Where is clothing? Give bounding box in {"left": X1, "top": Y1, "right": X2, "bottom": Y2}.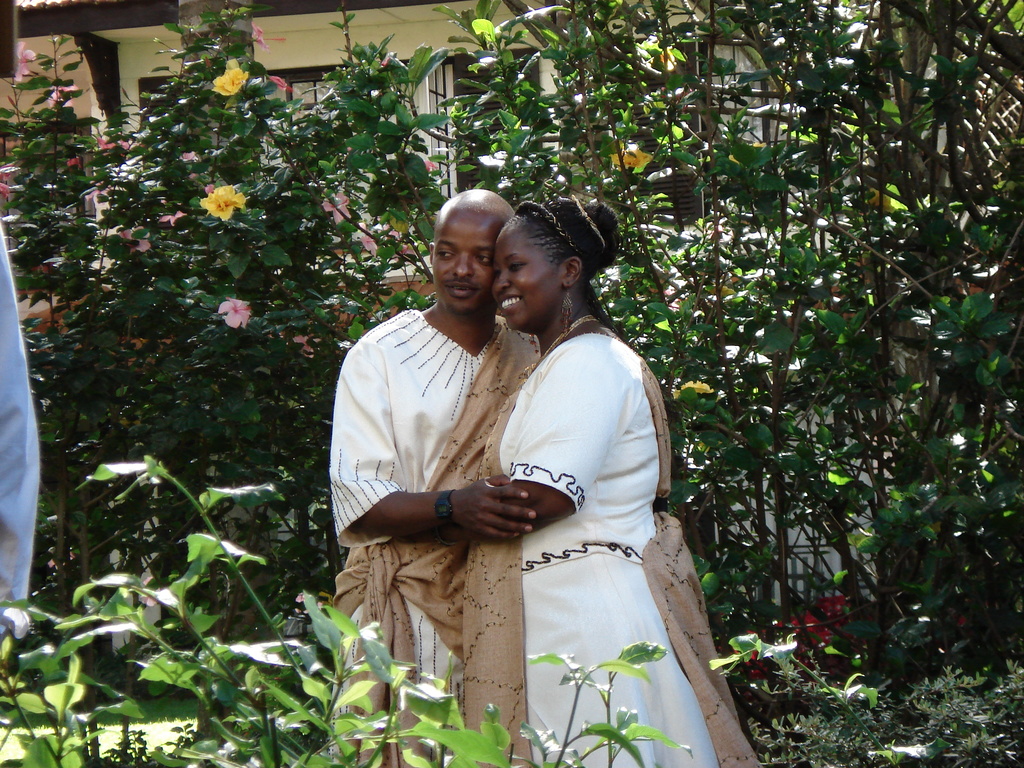
{"left": 333, "top": 311, "right": 546, "bottom": 692}.
